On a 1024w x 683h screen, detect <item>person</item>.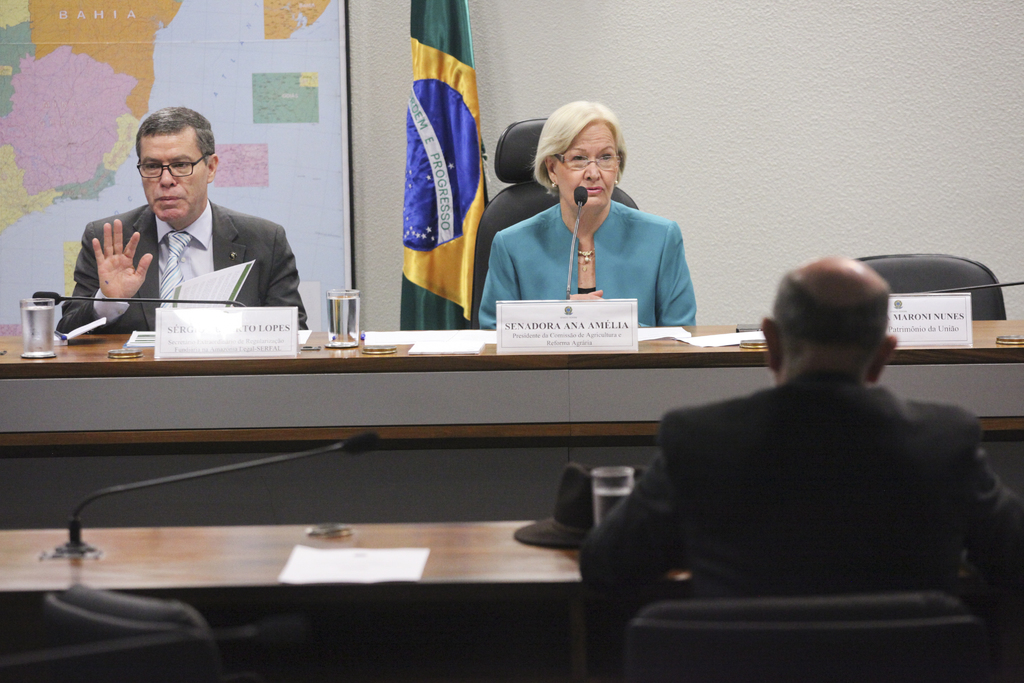
494:76:735:364.
